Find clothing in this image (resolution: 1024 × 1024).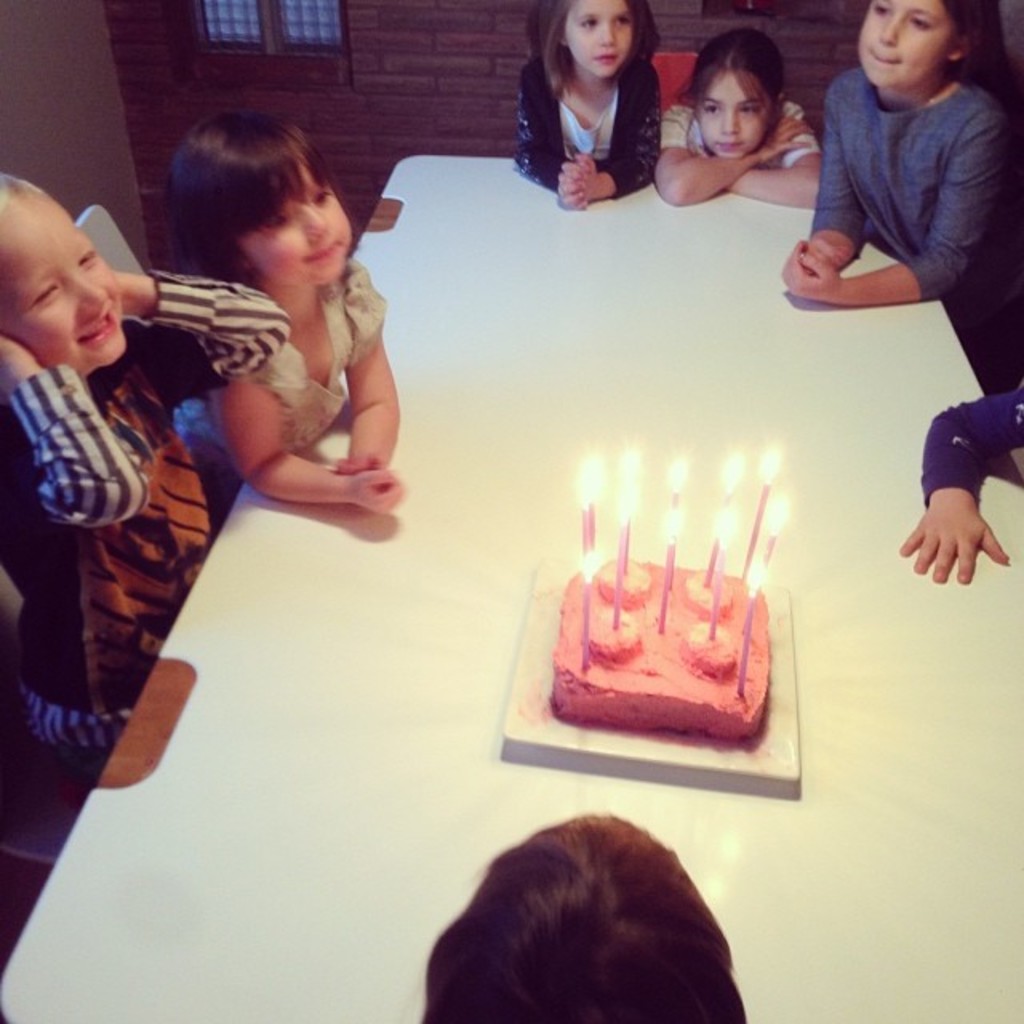
box(923, 374, 1022, 509).
